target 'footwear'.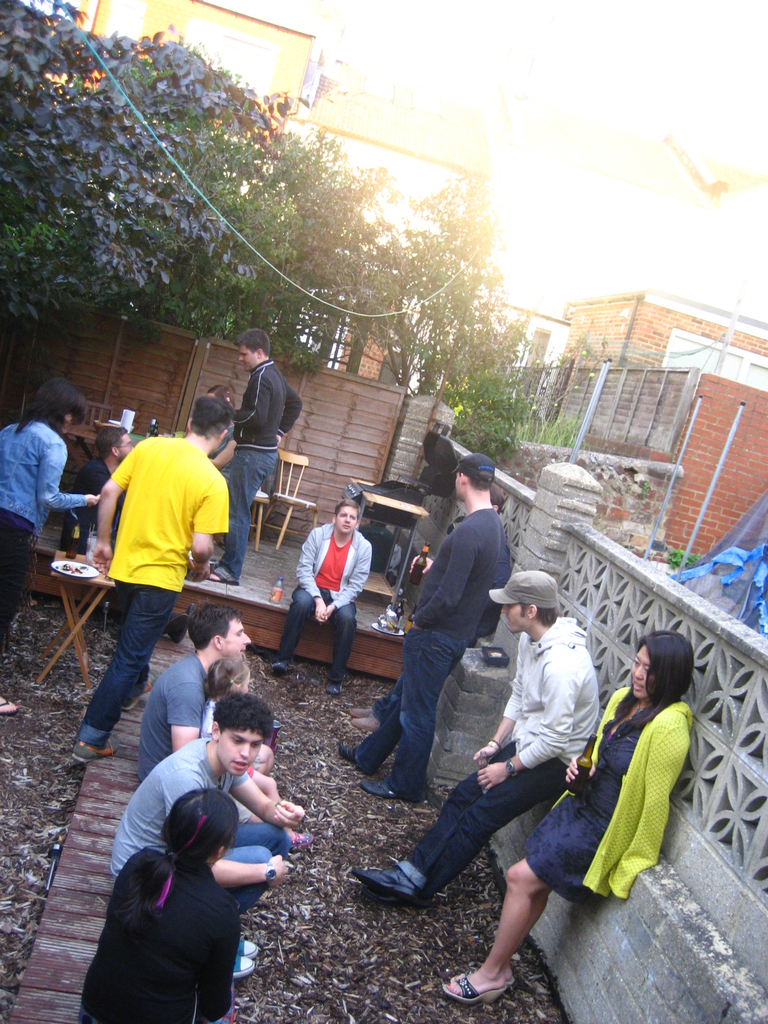
Target region: x1=227, y1=955, x2=258, y2=981.
